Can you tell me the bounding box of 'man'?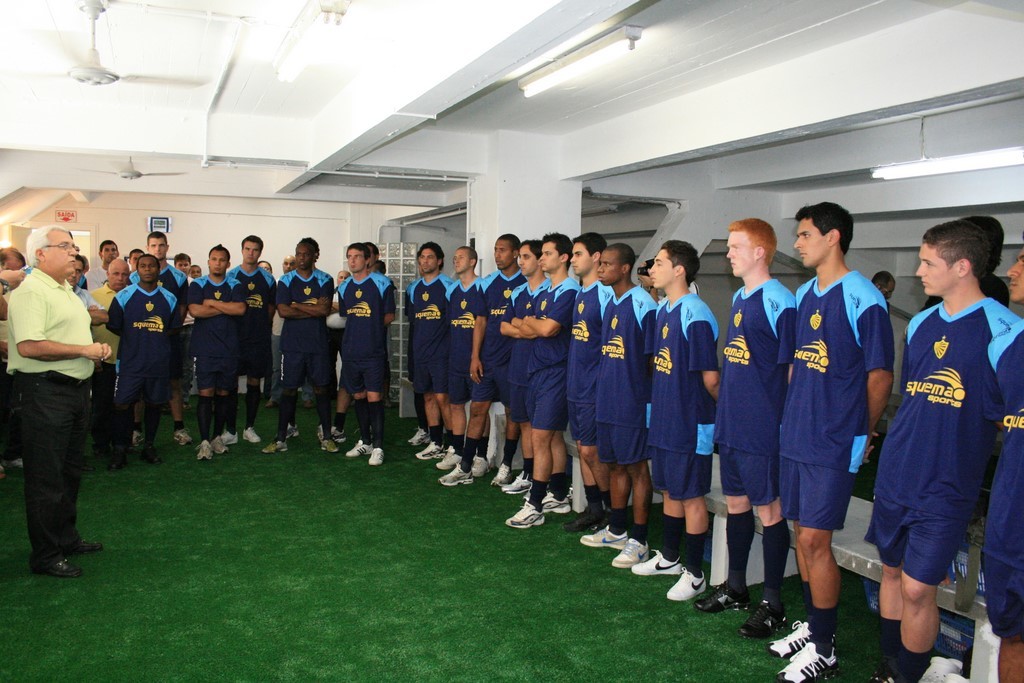
335,240,396,467.
